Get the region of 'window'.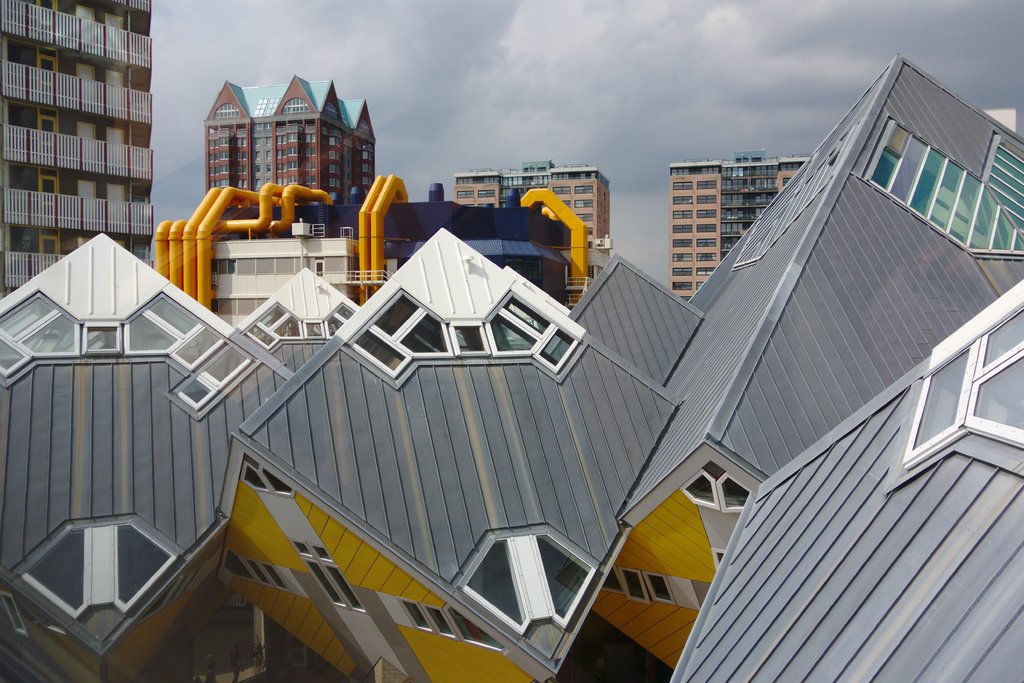
<bbox>864, 135, 1023, 253</bbox>.
